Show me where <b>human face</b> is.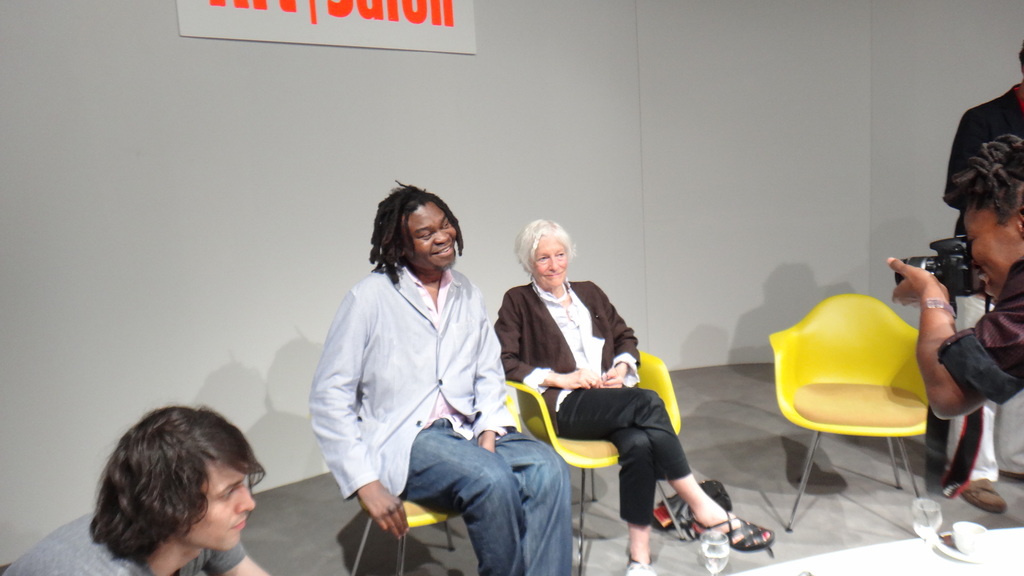
<b>human face</b> is at [534, 239, 569, 284].
